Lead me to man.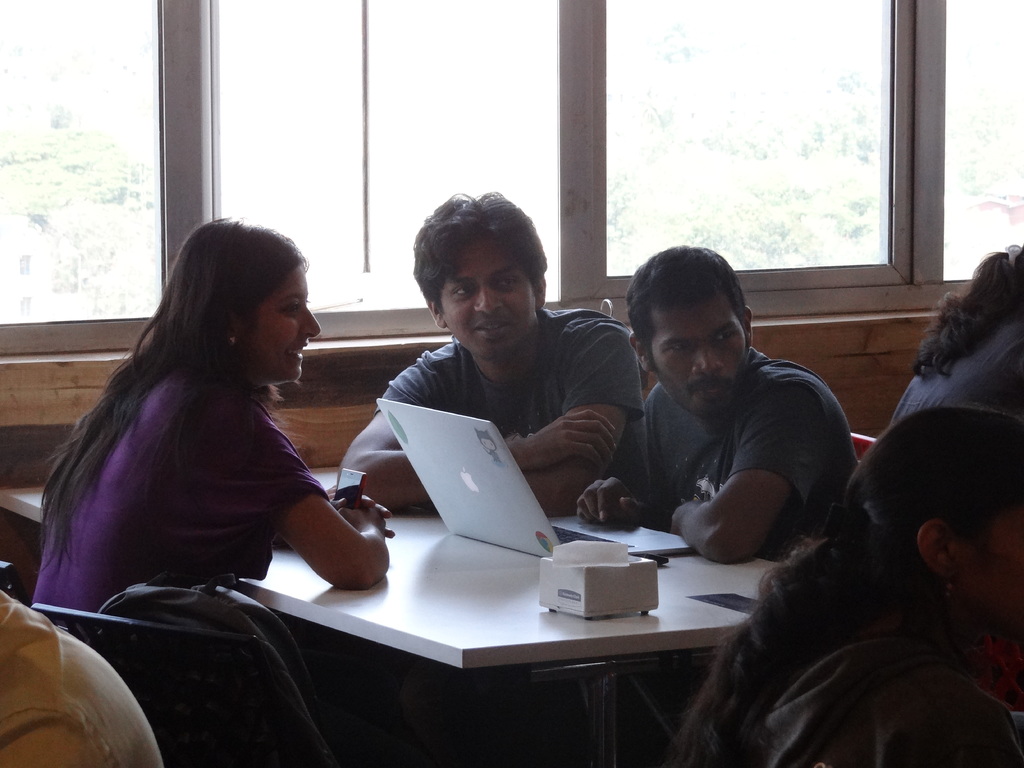
Lead to {"x1": 336, "y1": 188, "x2": 646, "y2": 516}.
